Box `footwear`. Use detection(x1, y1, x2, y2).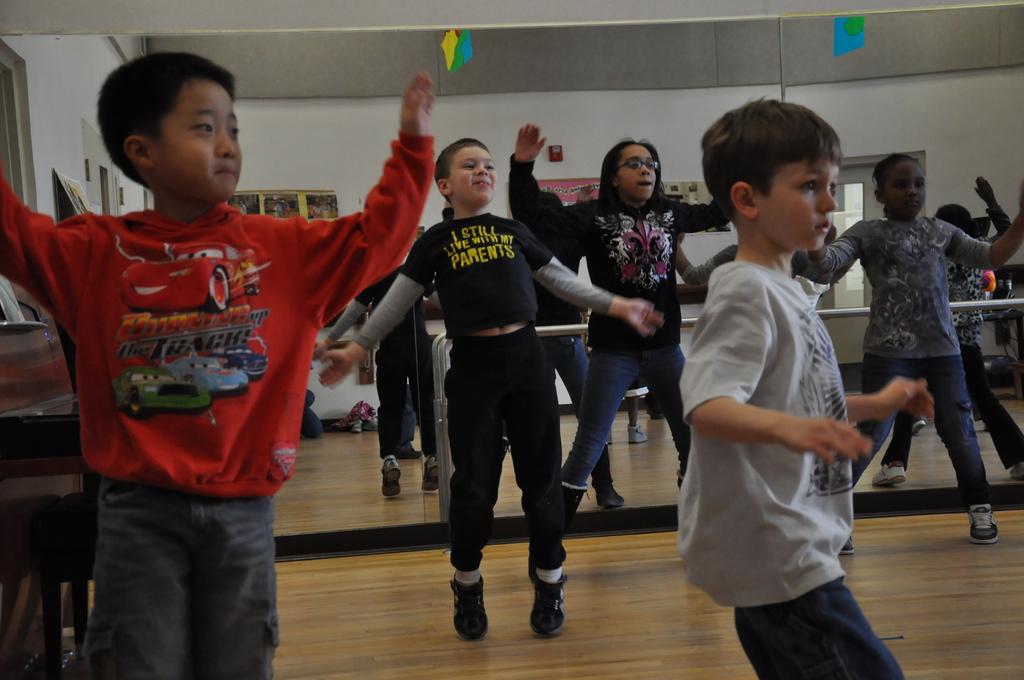
detection(381, 451, 403, 500).
